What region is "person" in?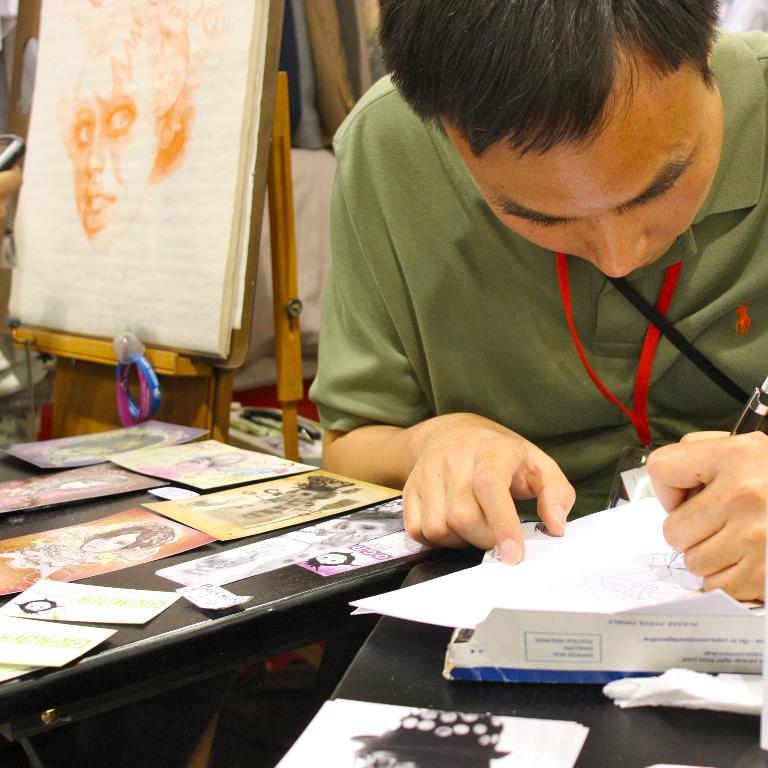
region(330, 509, 403, 538).
